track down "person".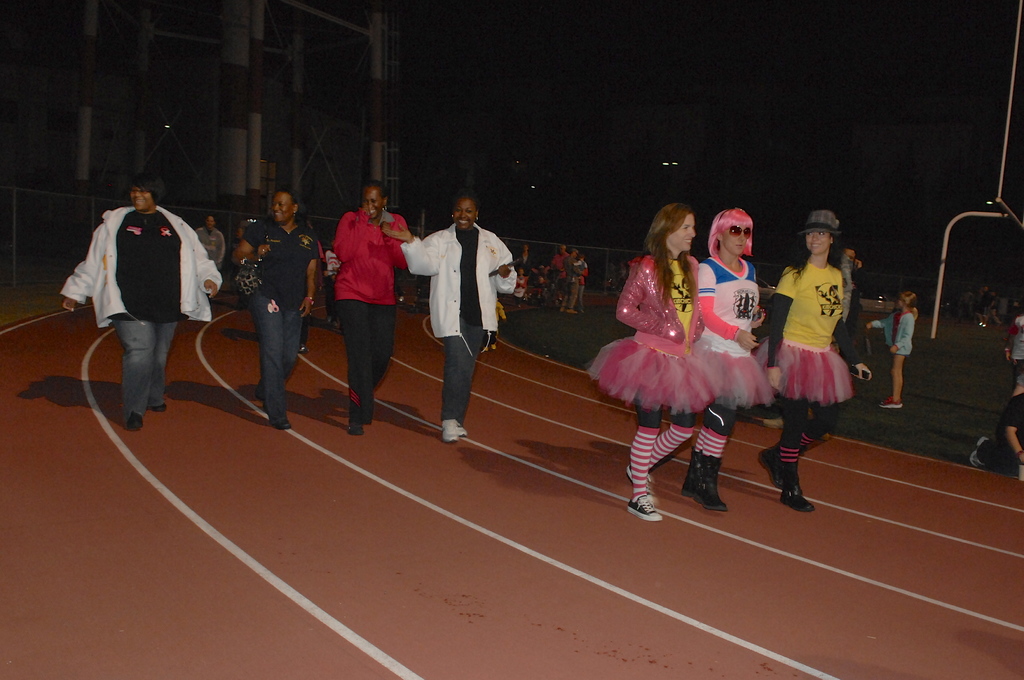
Tracked to [230, 191, 323, 419].
